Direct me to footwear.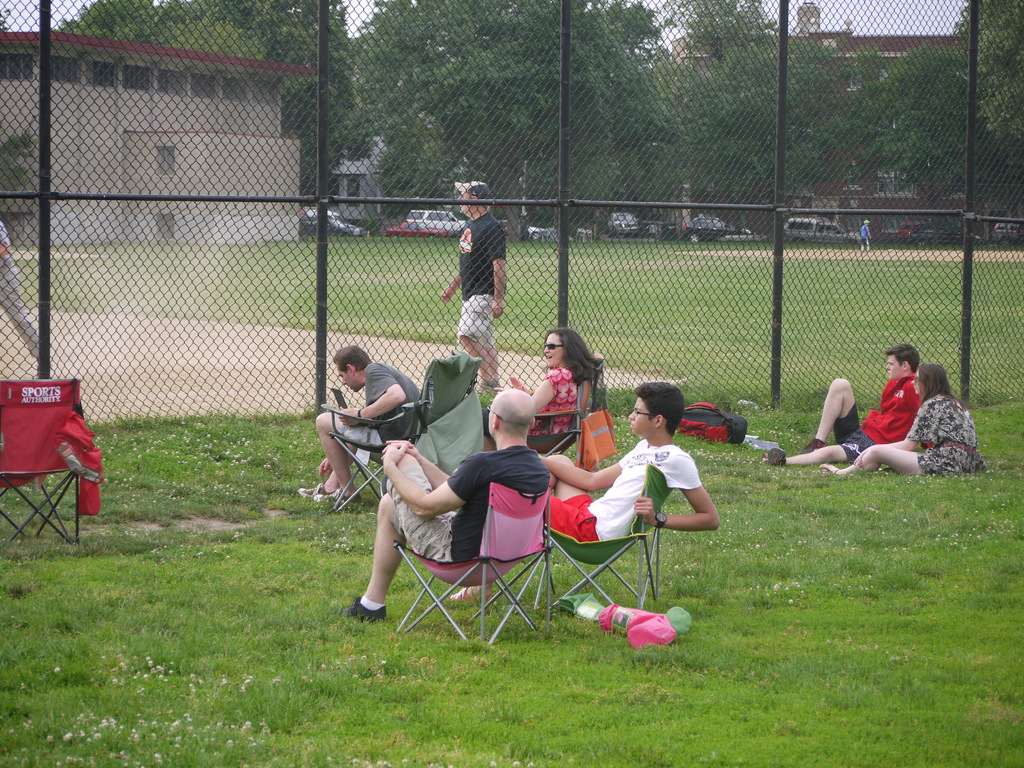
Direction: <region>797, 439, 824, 454</region>.
